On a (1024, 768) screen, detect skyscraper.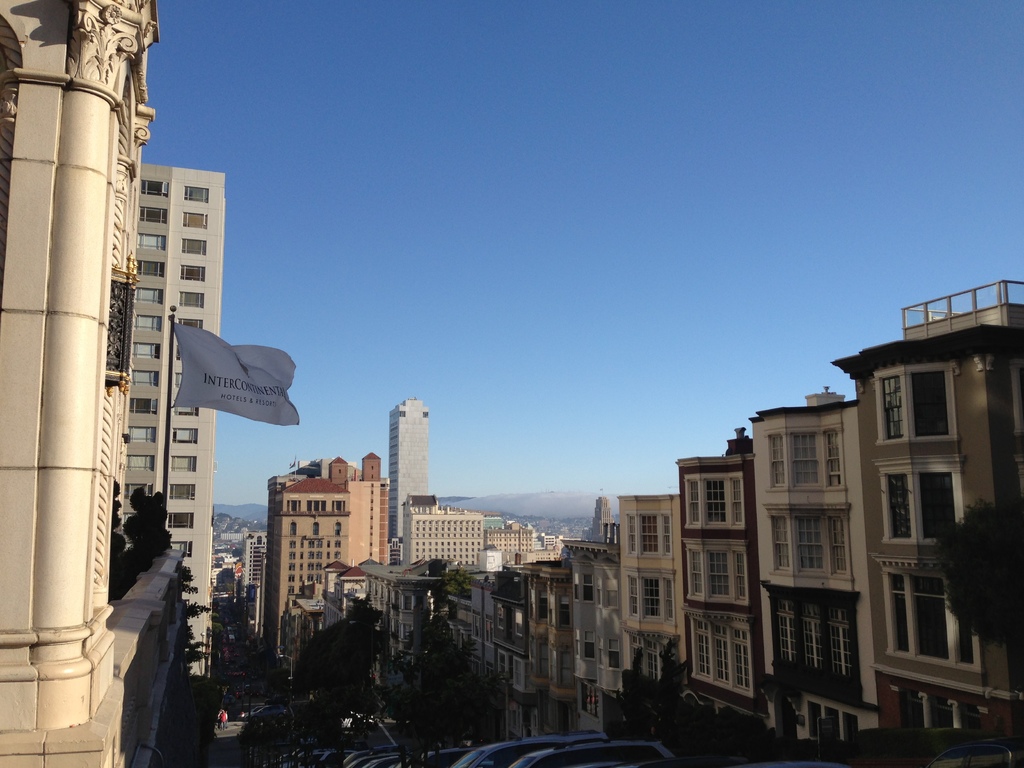
l=688, t=445, r=769, b=733.
